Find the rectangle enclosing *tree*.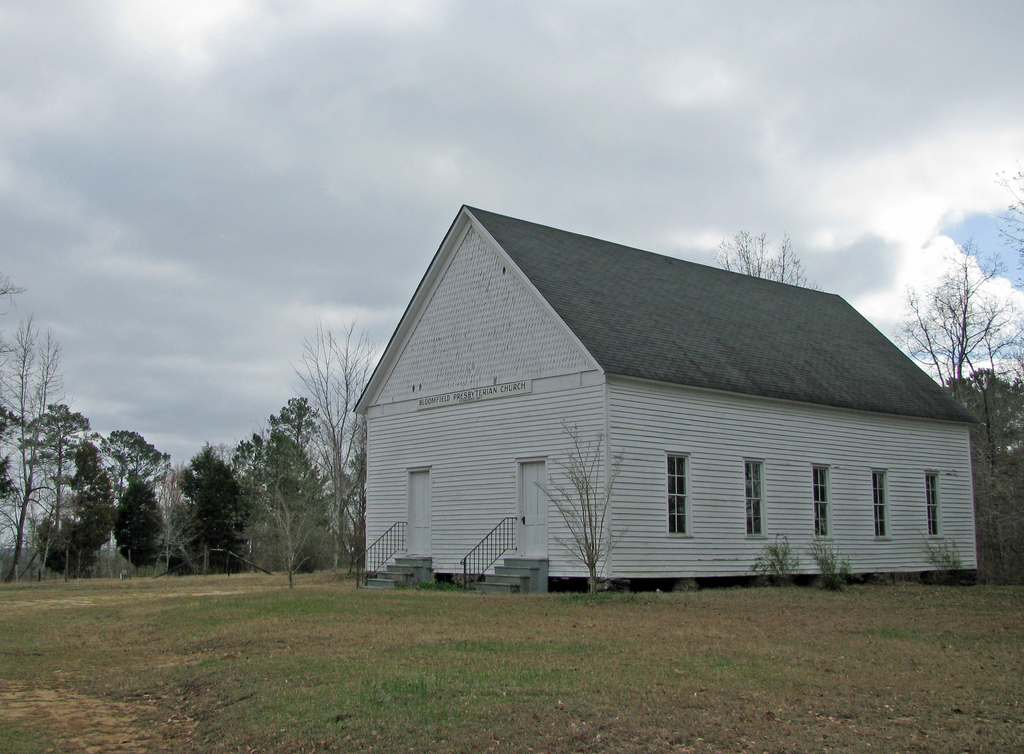
bbox=[31, 413, 109, 571].
